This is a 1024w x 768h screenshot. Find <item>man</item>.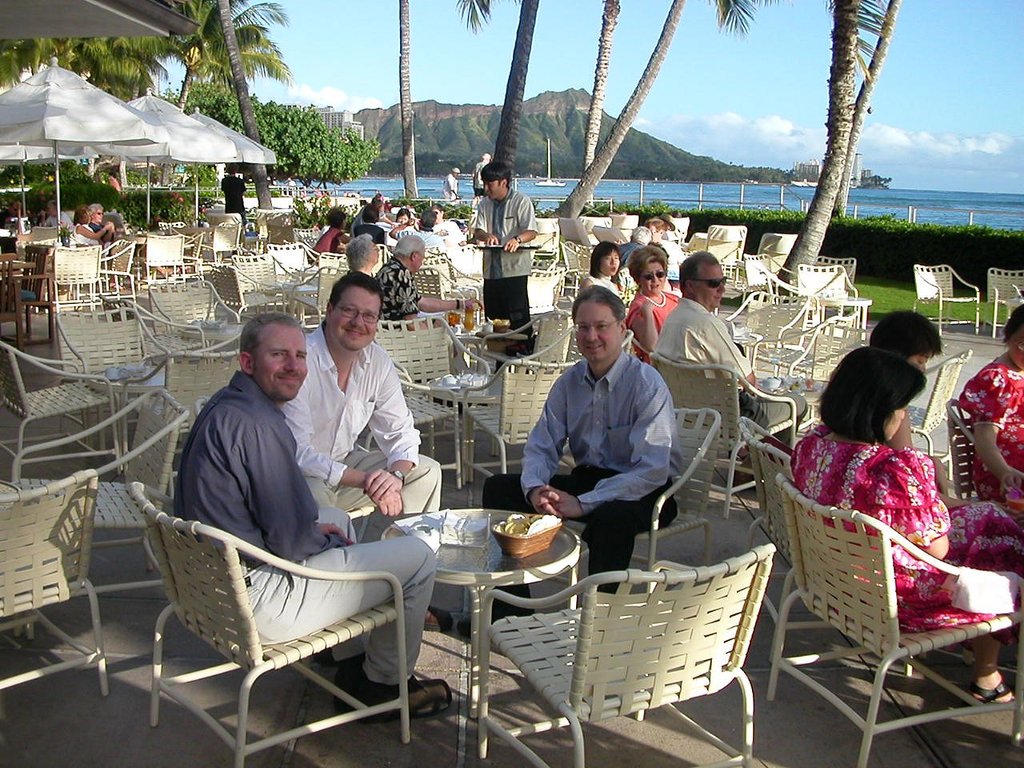
Bounding box: BBox(374, 234, 483, 338).
